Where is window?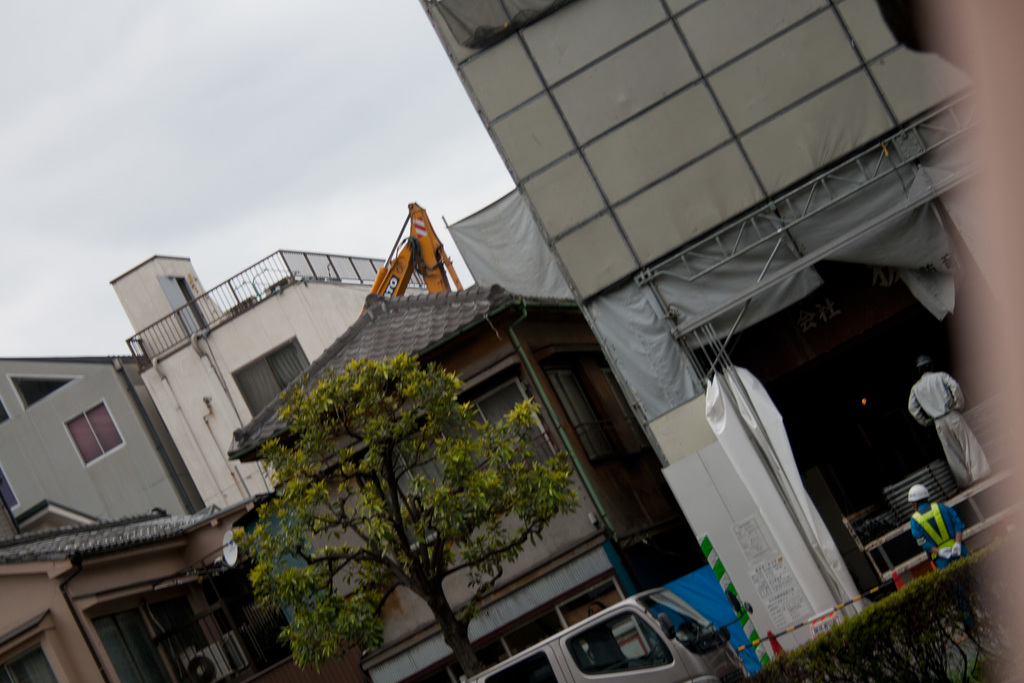
bbox(358, 379, 564, 557).
